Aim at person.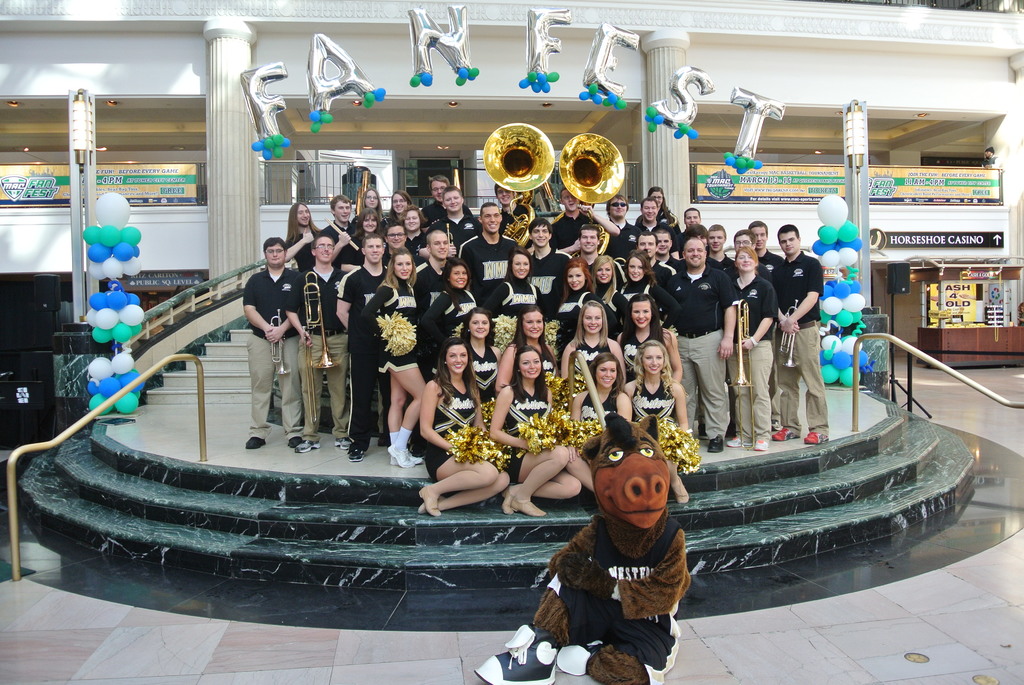
Aimed at [621,338,703,505].
